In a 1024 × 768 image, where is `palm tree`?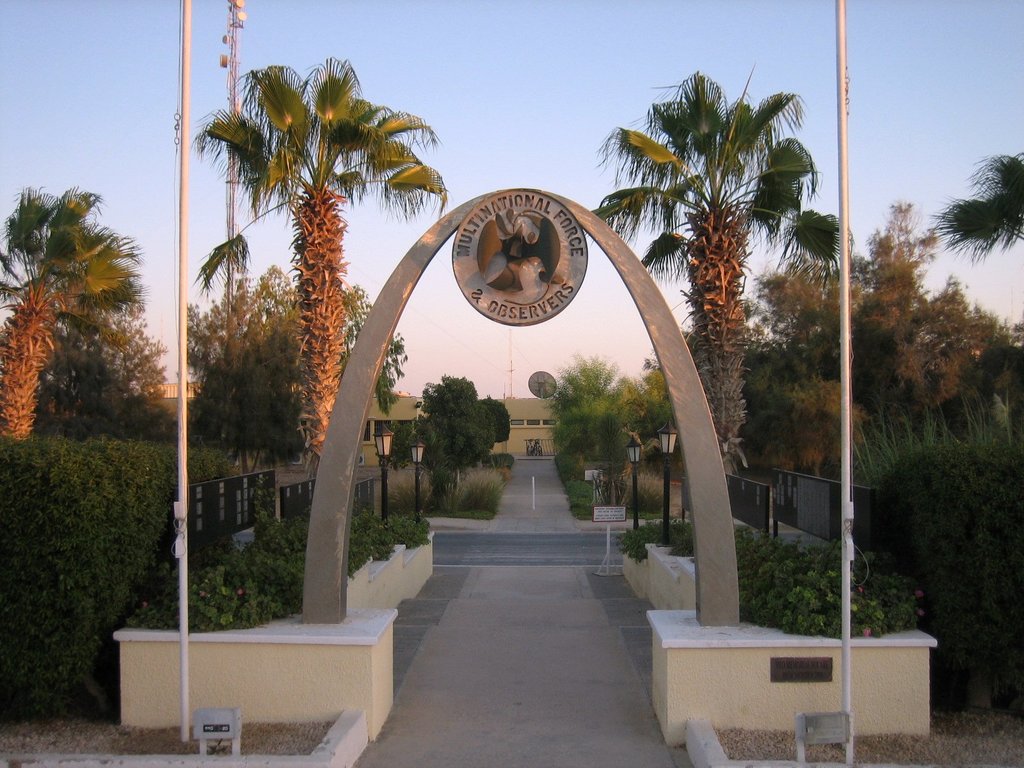
left=583, top=58, right=856, bottom=484.
